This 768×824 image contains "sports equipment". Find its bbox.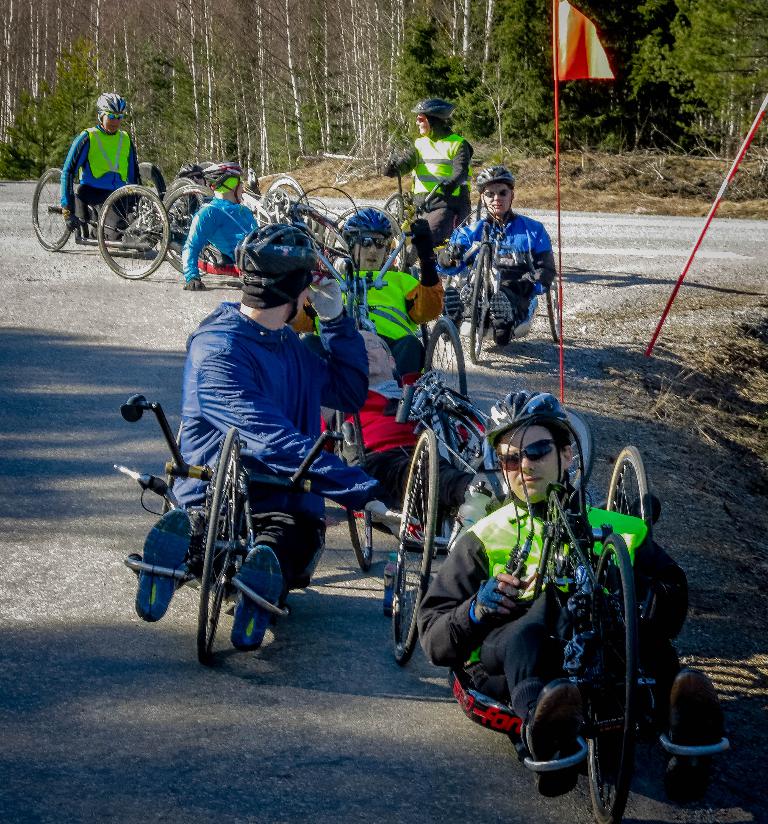
<box>478,391,576,526</box>.
